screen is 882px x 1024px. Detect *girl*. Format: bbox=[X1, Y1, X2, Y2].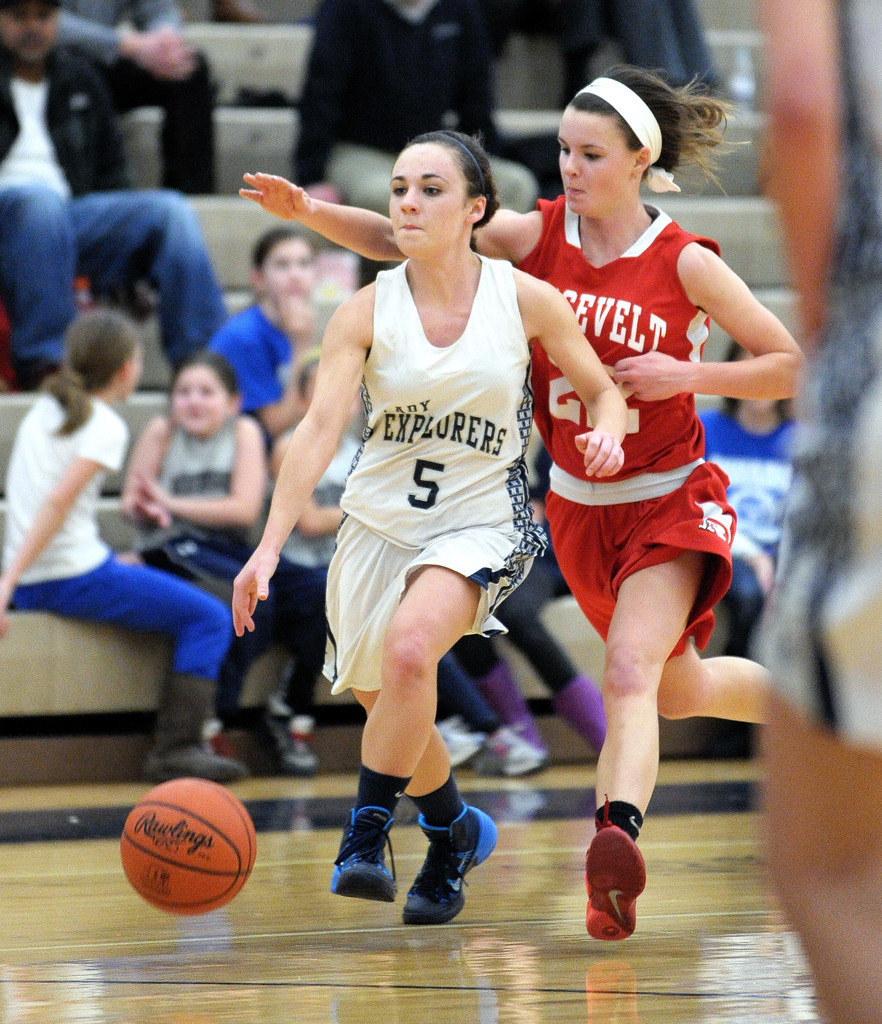
bbox=[698, 338, 795, 749].
